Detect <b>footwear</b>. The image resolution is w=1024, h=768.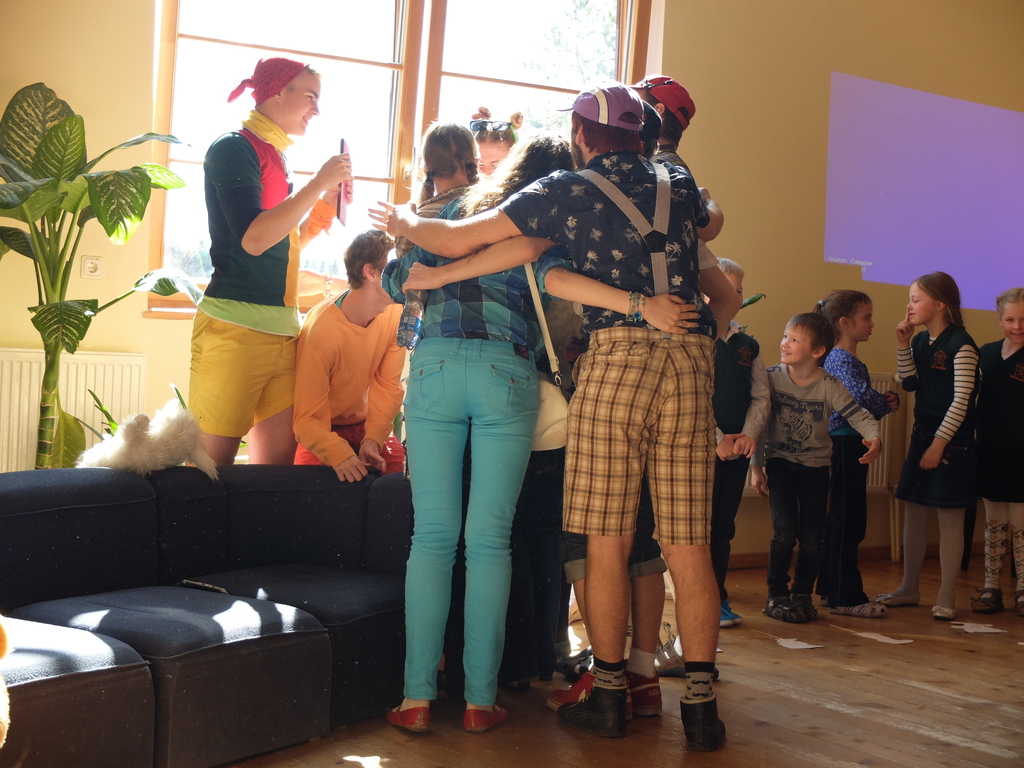
(758,596,803,624).
